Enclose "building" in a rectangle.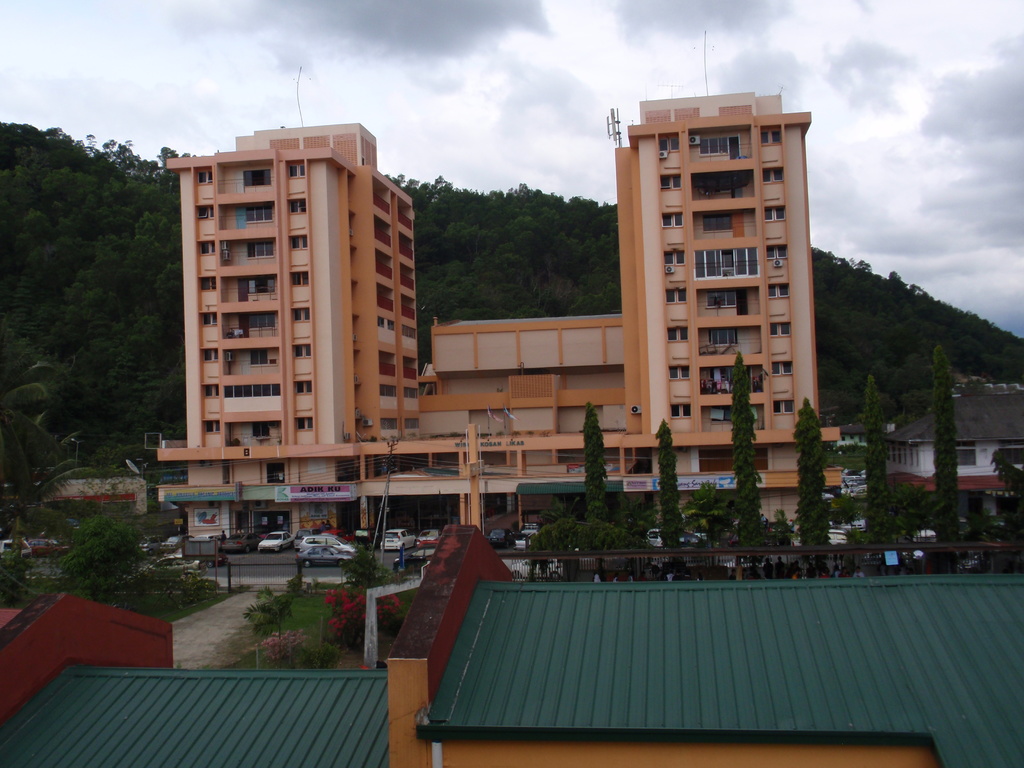
(157,32,844,538).
